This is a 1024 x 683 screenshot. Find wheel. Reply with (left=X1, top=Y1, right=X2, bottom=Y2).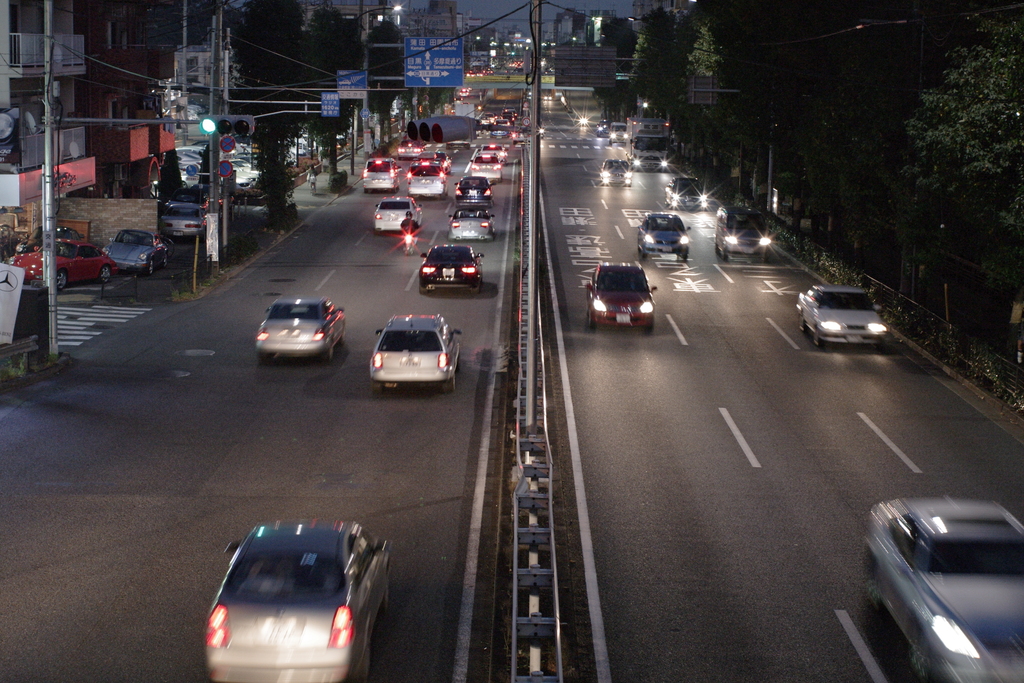
(left=682, top=254, right=687, bottom=261).
